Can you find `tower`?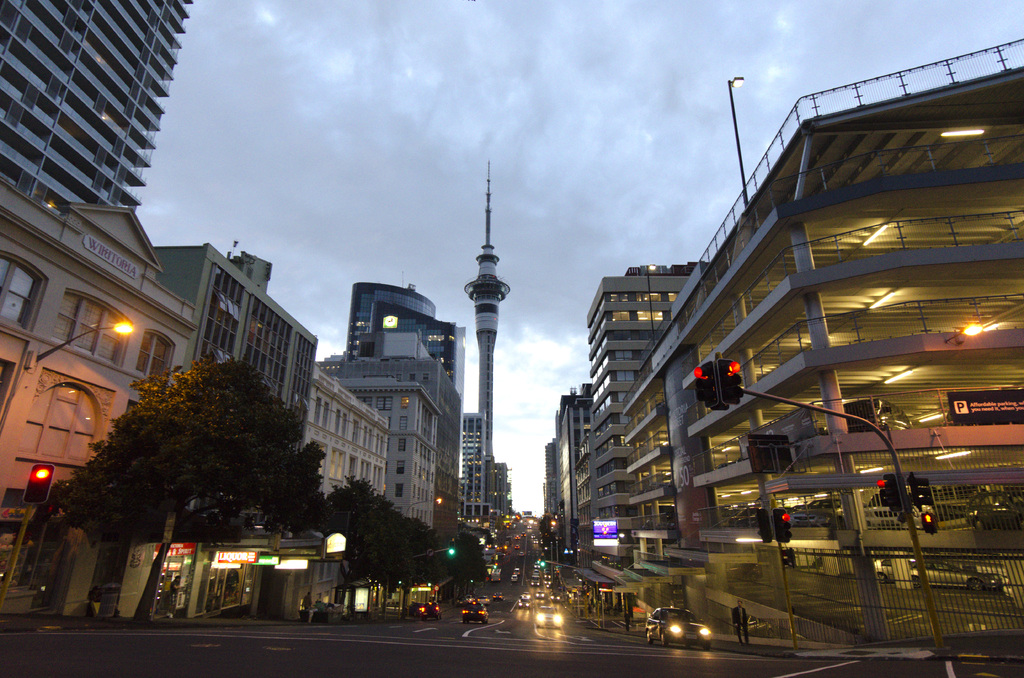
Yes, bounding box: <bbox>344, 281, 470, 548</bbox>.
